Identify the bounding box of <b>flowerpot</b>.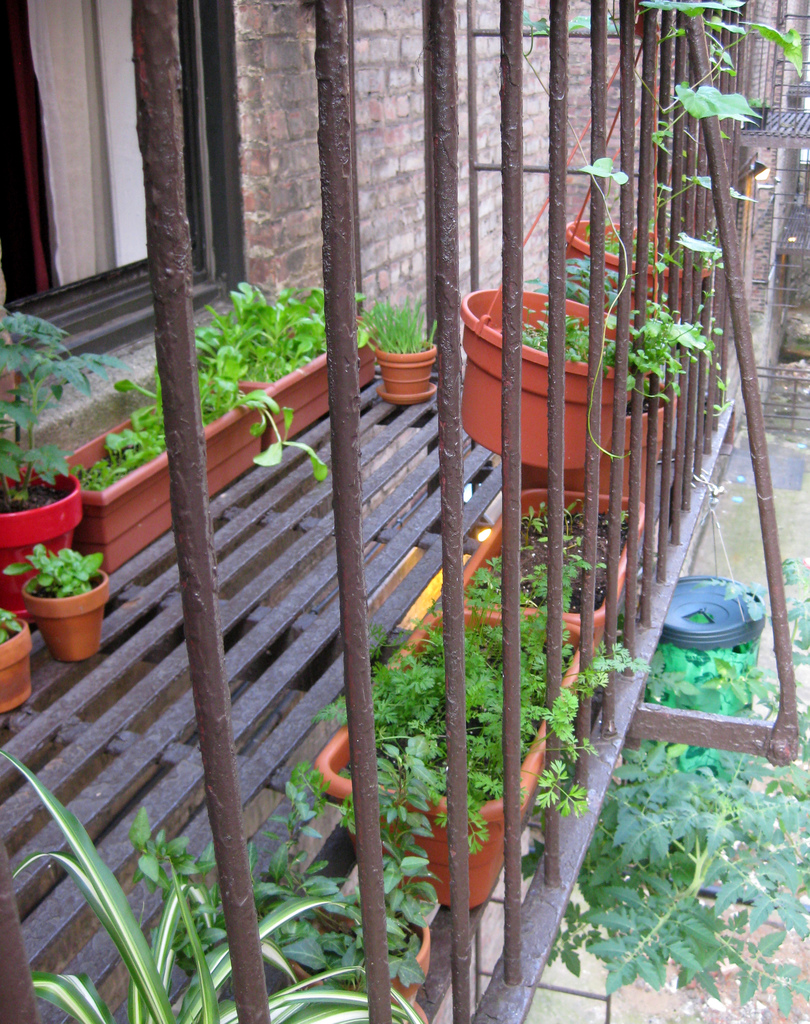
460 280 633 469.
